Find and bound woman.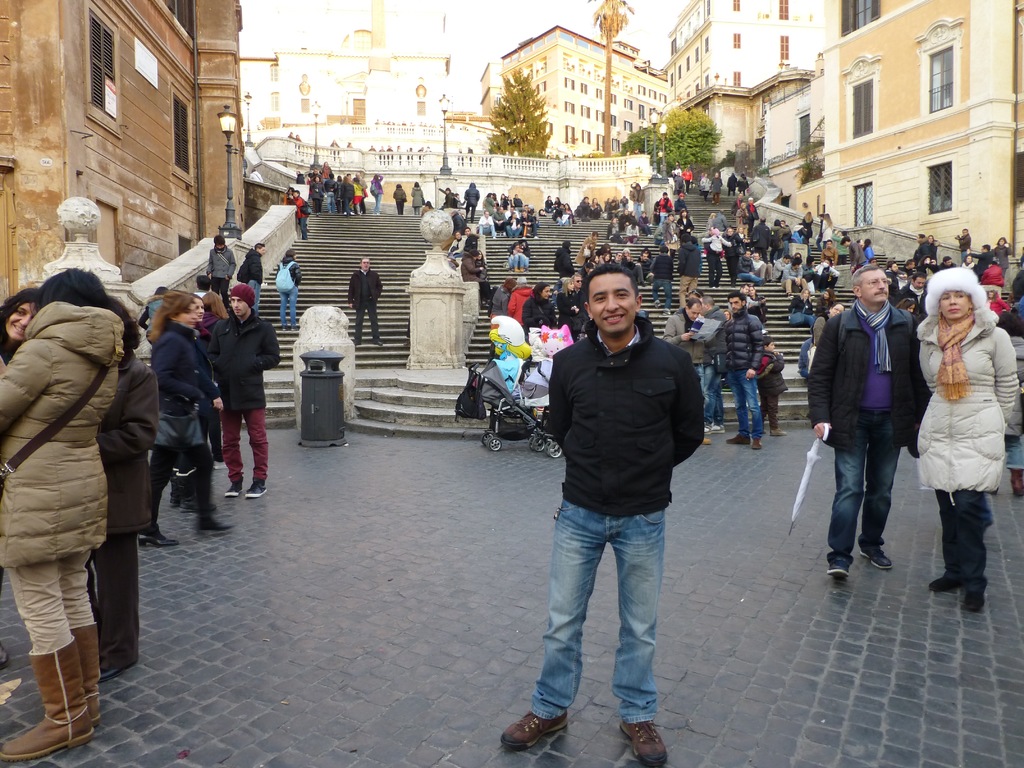
Bound: detection(84, 296, 159, 682).
